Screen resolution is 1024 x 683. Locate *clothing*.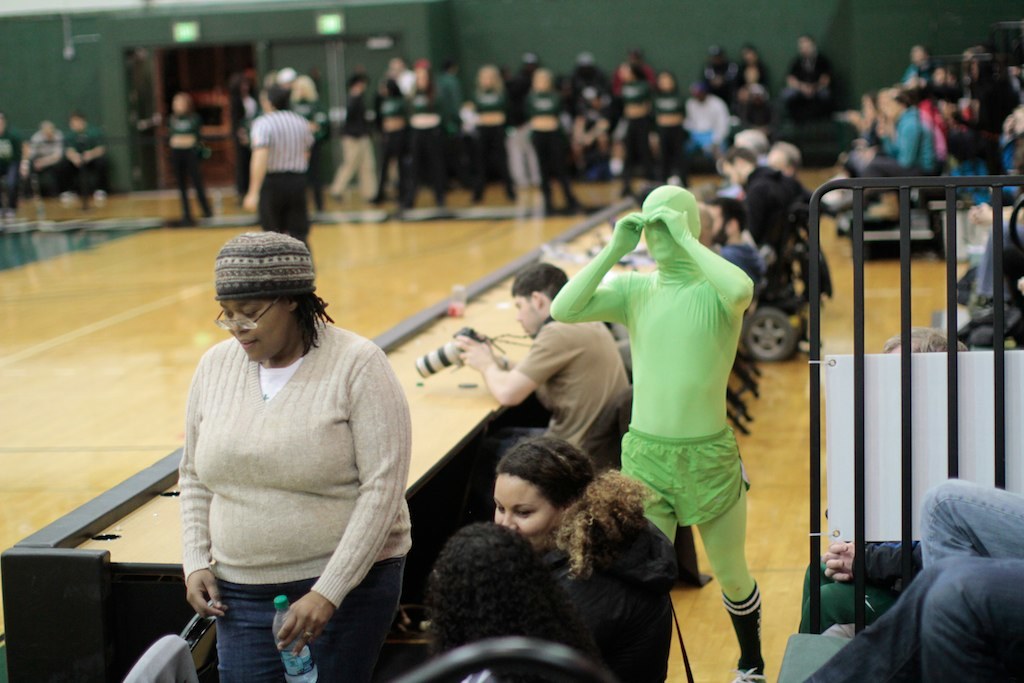
BBox(806, 553, 1023, 682).
